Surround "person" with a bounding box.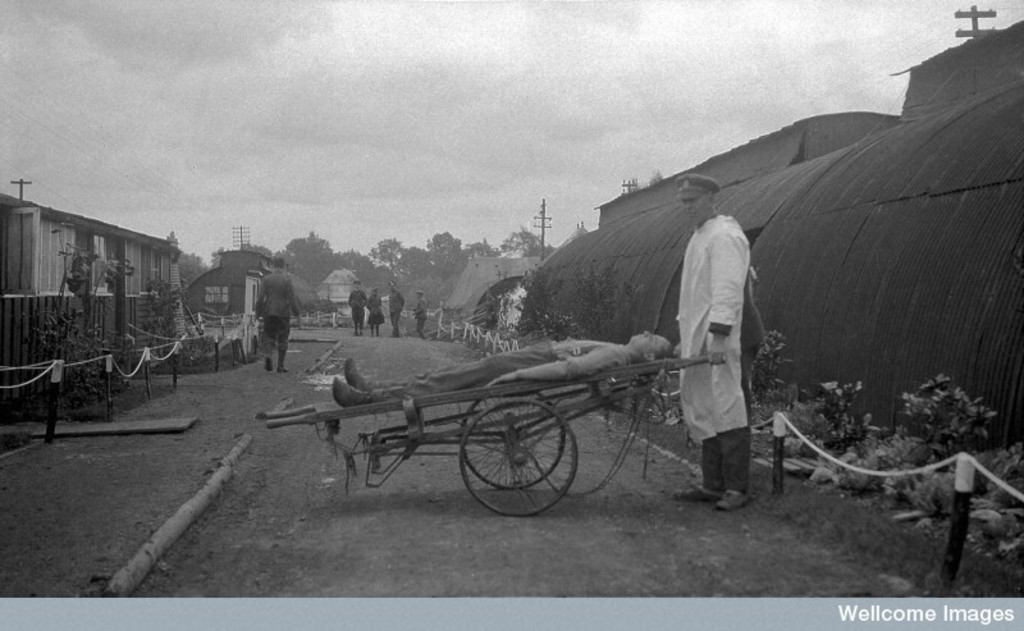
(257,253,298,376).
